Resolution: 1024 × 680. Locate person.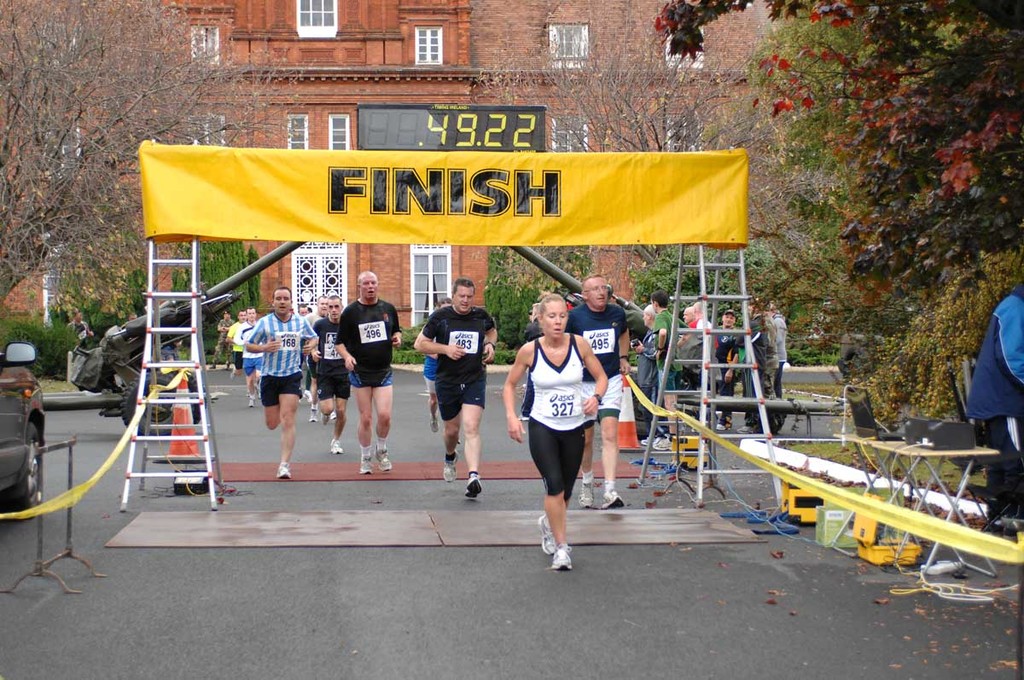
304, 283, 356, 459.
